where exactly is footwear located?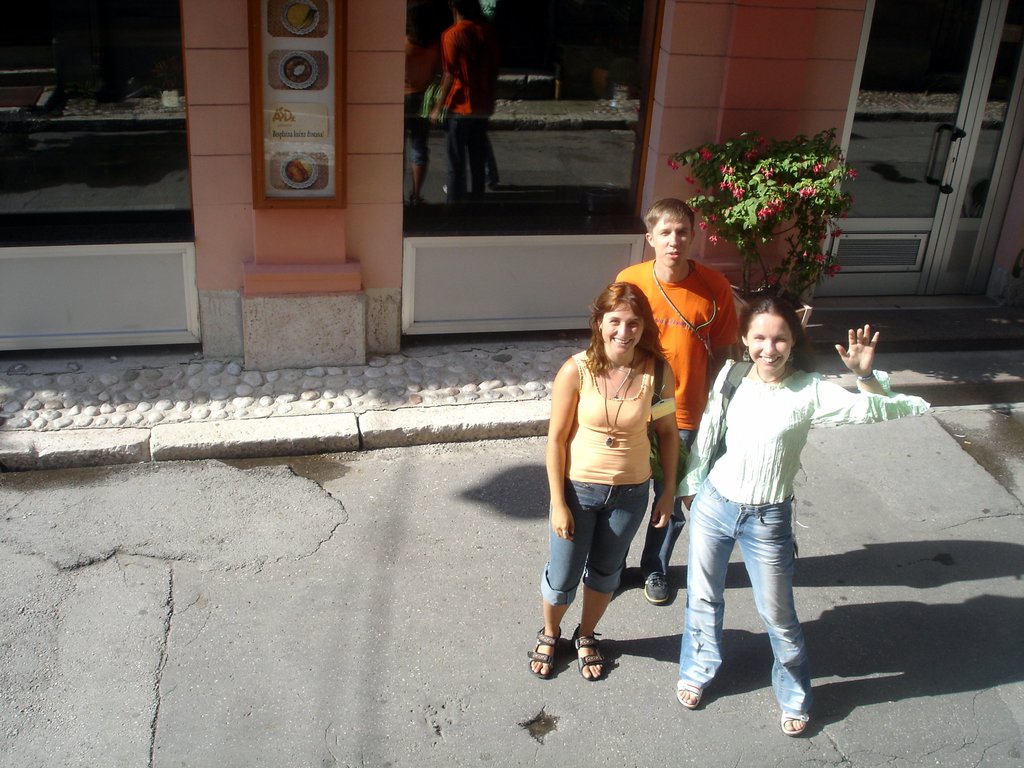
Its bounding box is 783:707:808:740.
